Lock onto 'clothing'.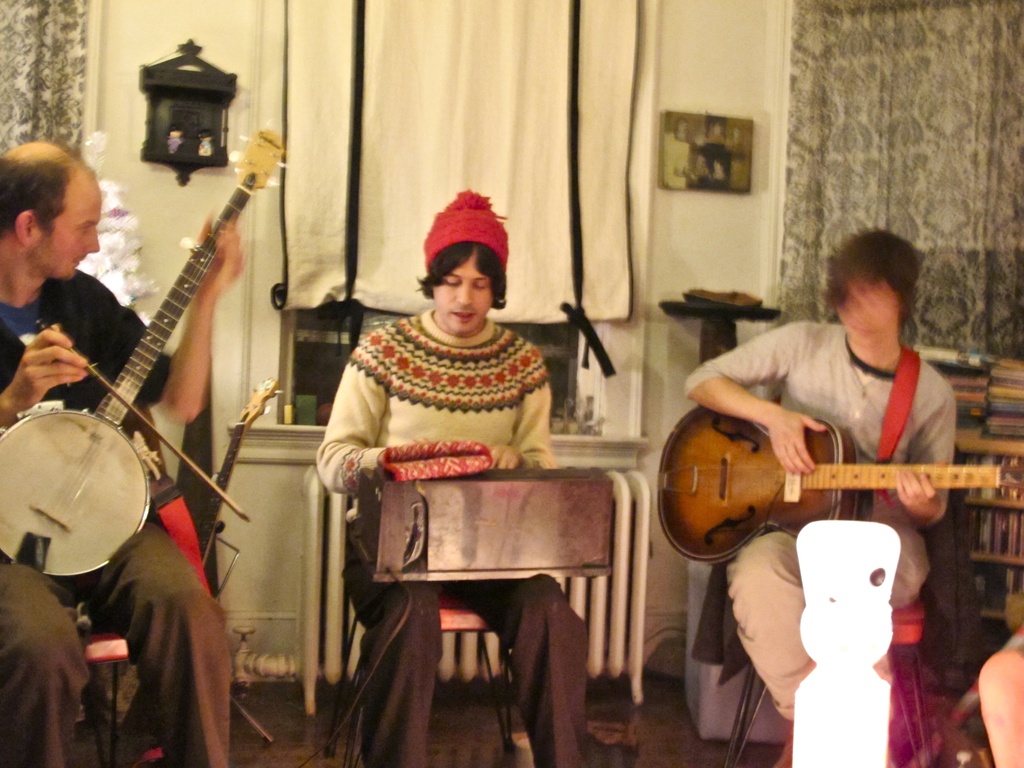
Locked: bbox=(0, 265, 258, 767).
